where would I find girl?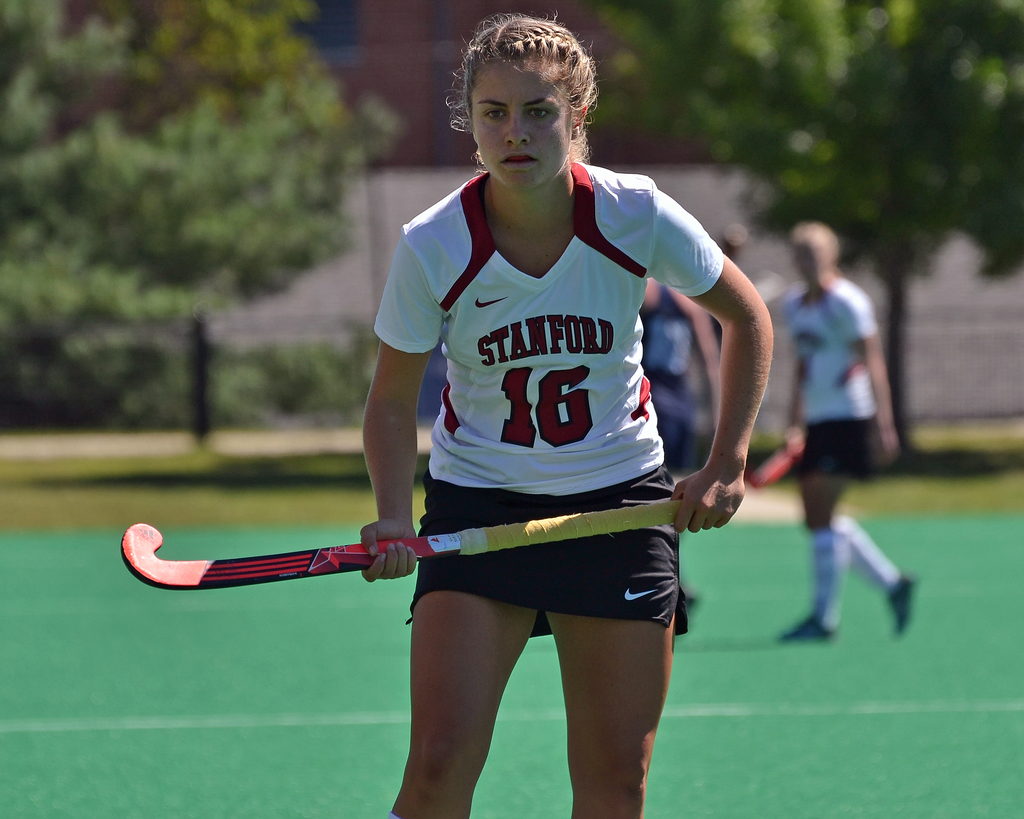
At rect(781, 222, 917, 645).
